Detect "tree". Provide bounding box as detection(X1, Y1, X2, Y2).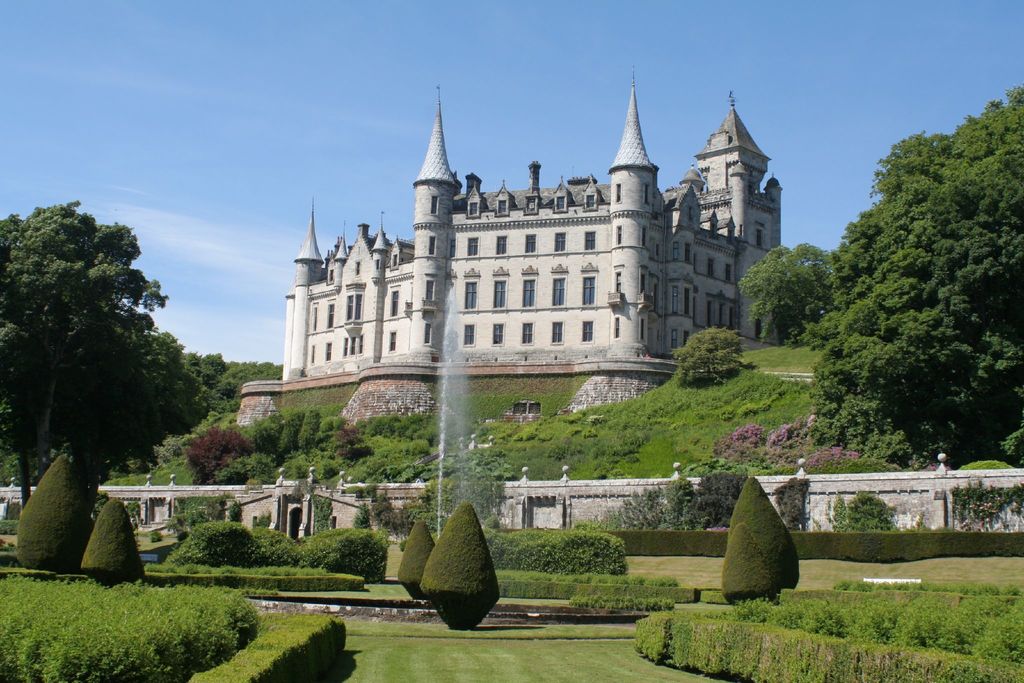
detection(194, 381, 225, 422).
